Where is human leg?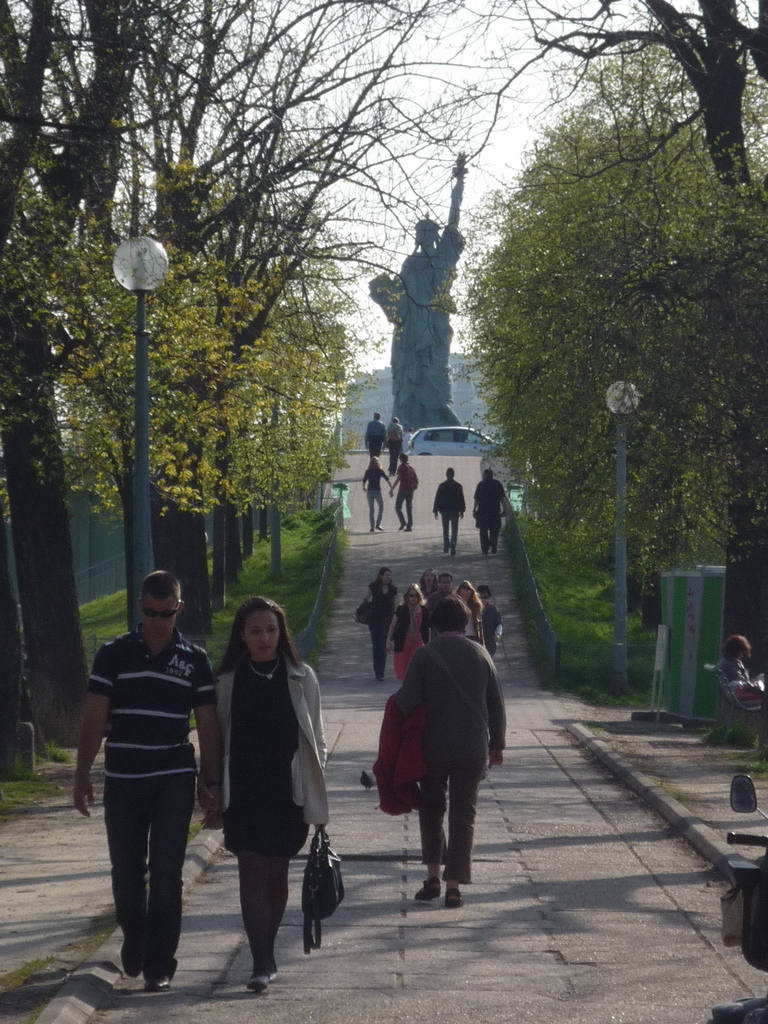
locate(232, 785, 263, 988).
